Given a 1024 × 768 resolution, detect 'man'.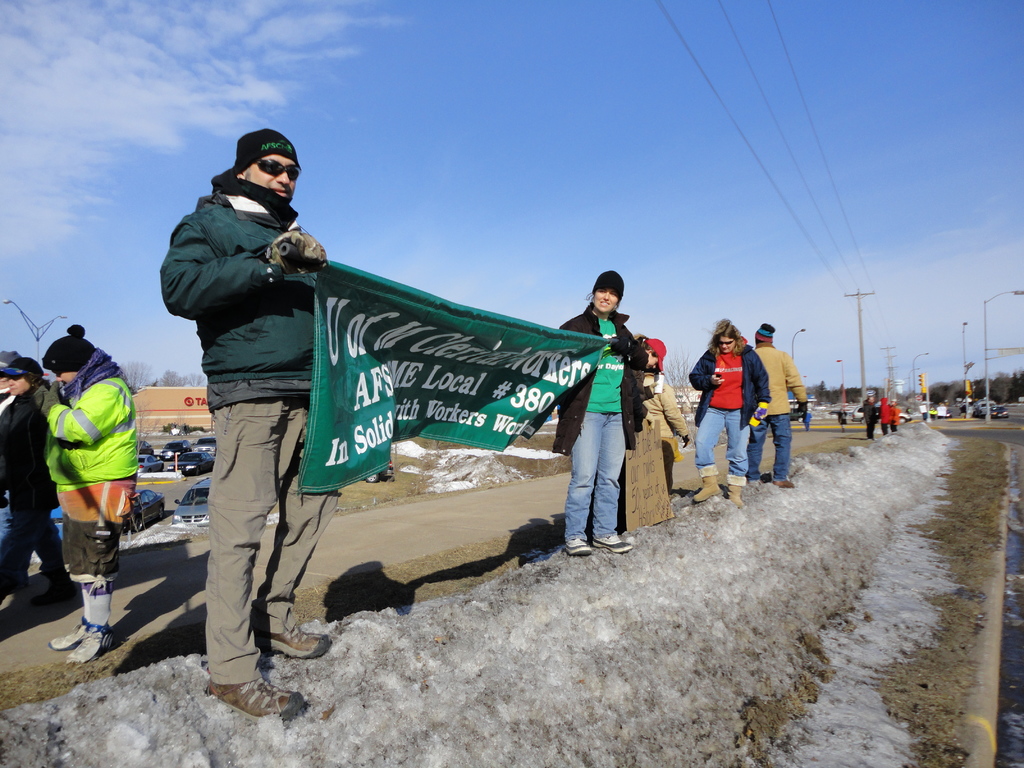
(28, 319, 140, 666).
